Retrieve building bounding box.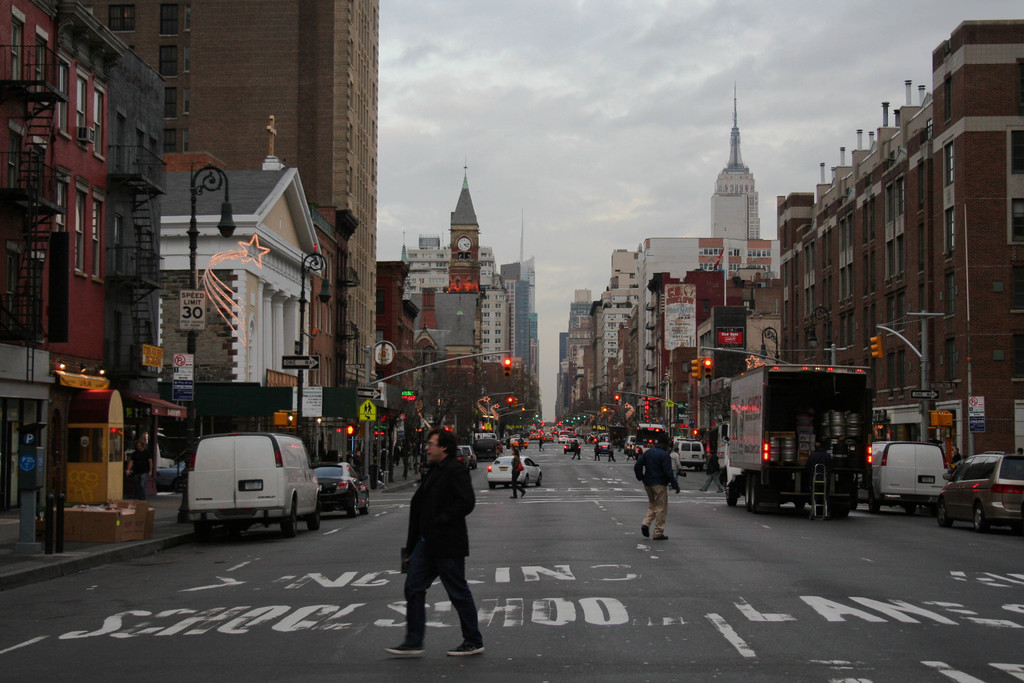
Bounding box: (left=645, top=240, right=776, bottom=423).
